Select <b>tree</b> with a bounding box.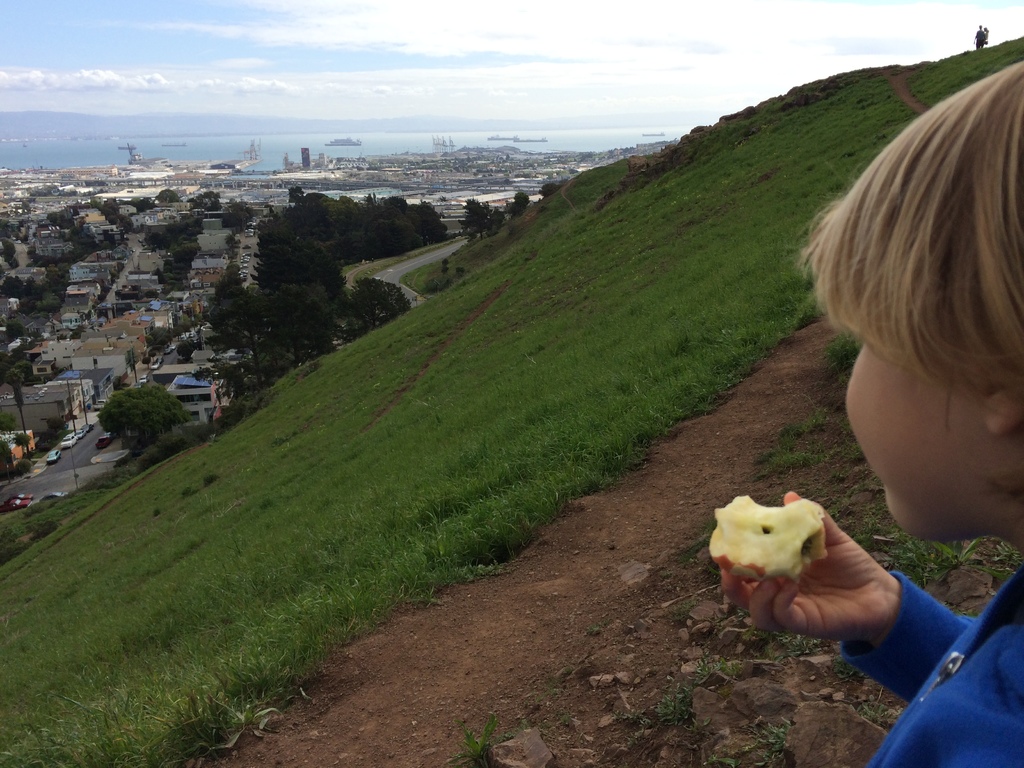
bbox(46, 209, 76, 233).
